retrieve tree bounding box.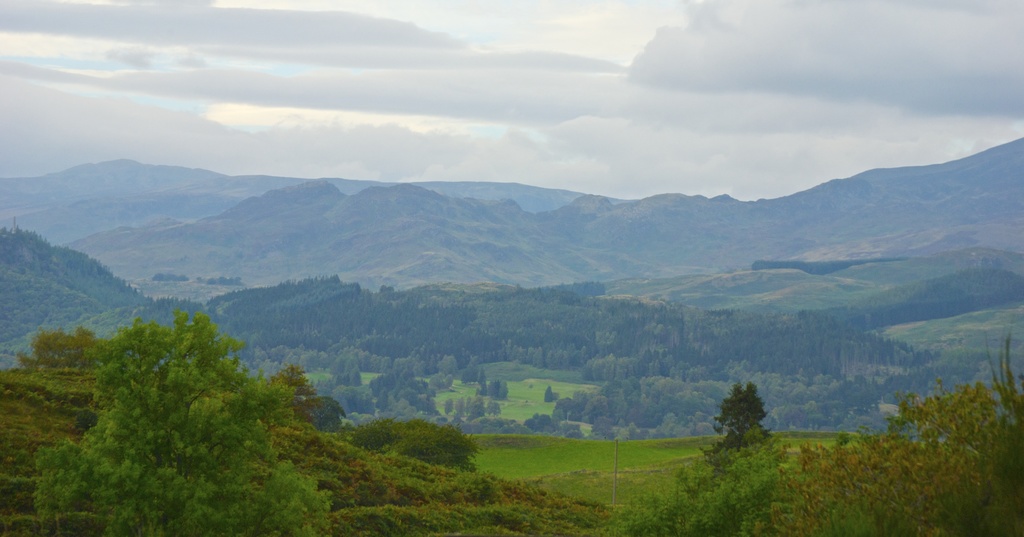
Bounding box: detection(32, 313, 326, 536).
